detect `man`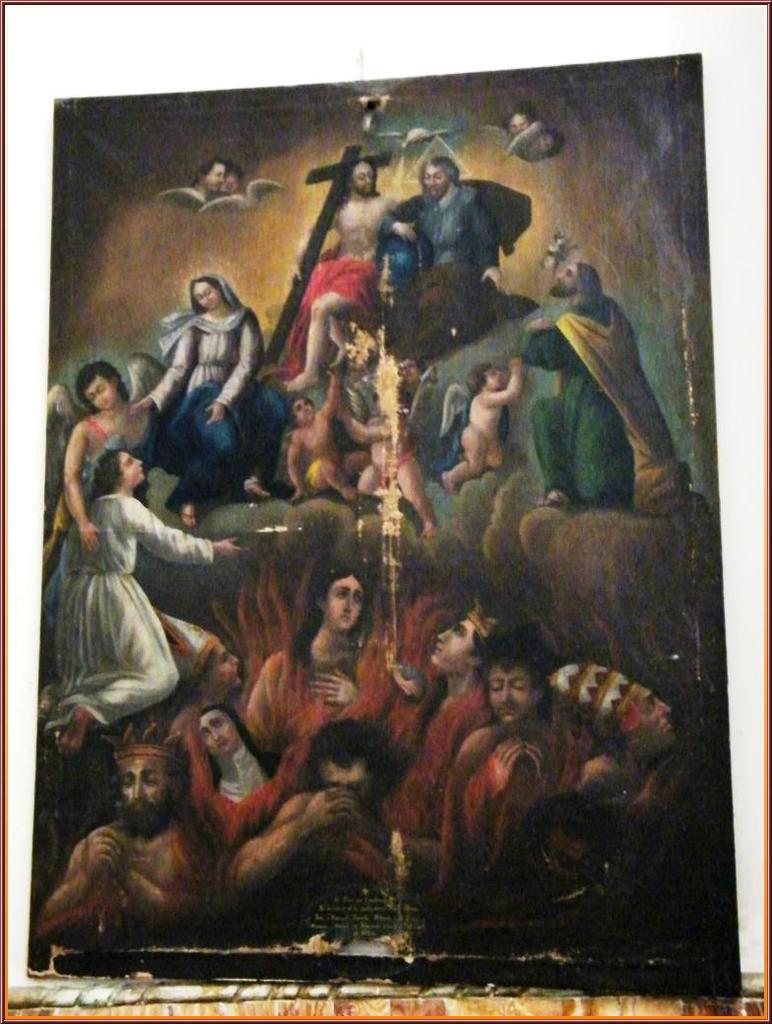
l=394, t=611, r=502, b=834
